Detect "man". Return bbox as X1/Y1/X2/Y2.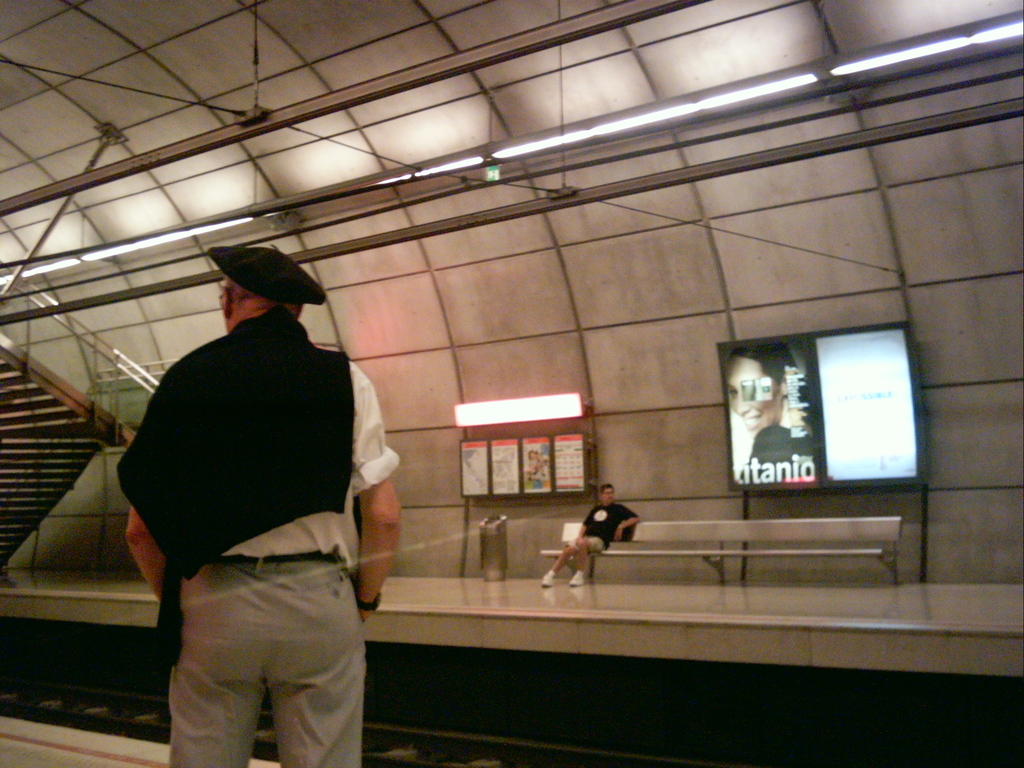
541/483/643/586.
